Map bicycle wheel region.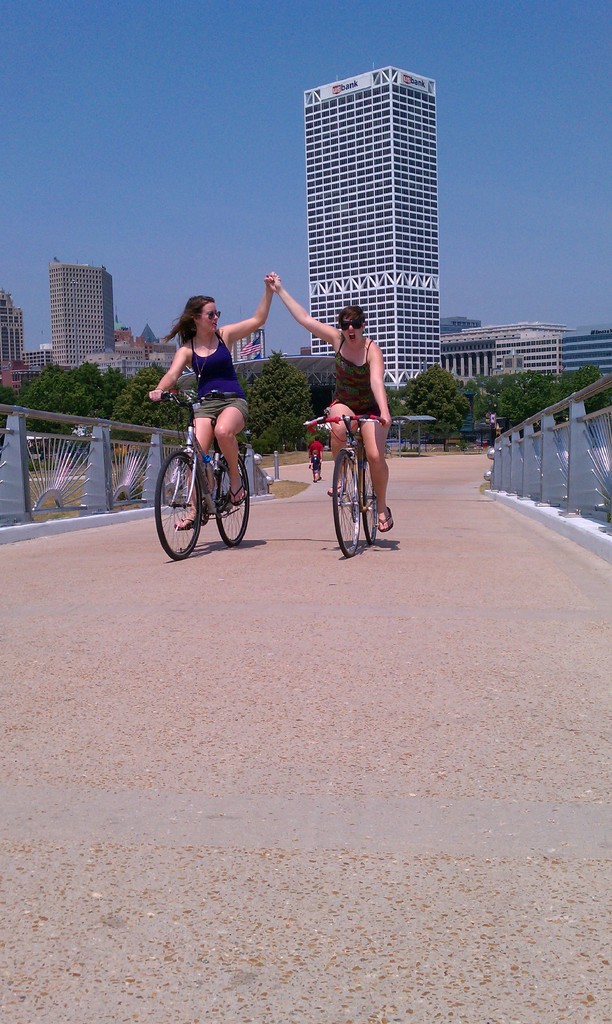
Mapped to box(326, 454, 359, 564).
